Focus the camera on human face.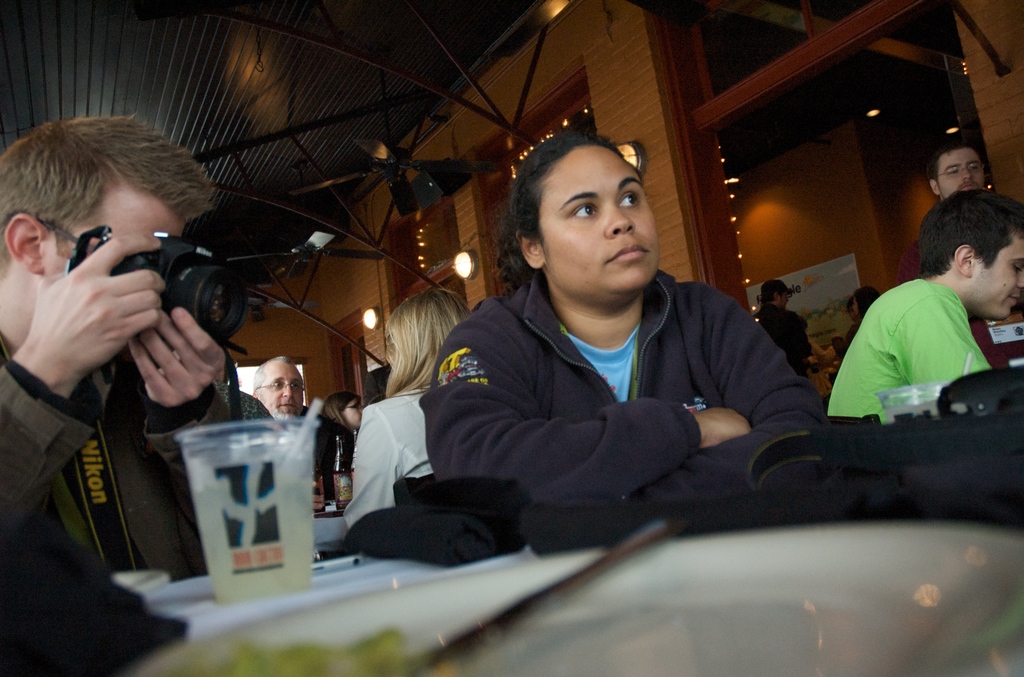
Focus region: detection(540, 143, 662, 295).
